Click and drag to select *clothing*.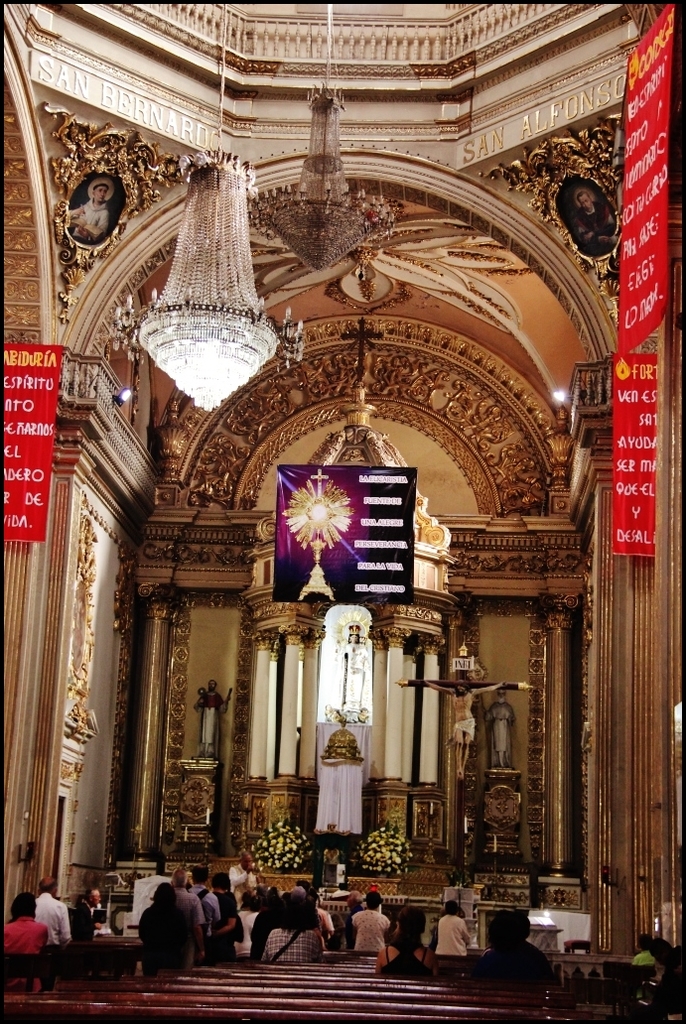
Selection: [left=346, top=913, right=387, bottom=949].
